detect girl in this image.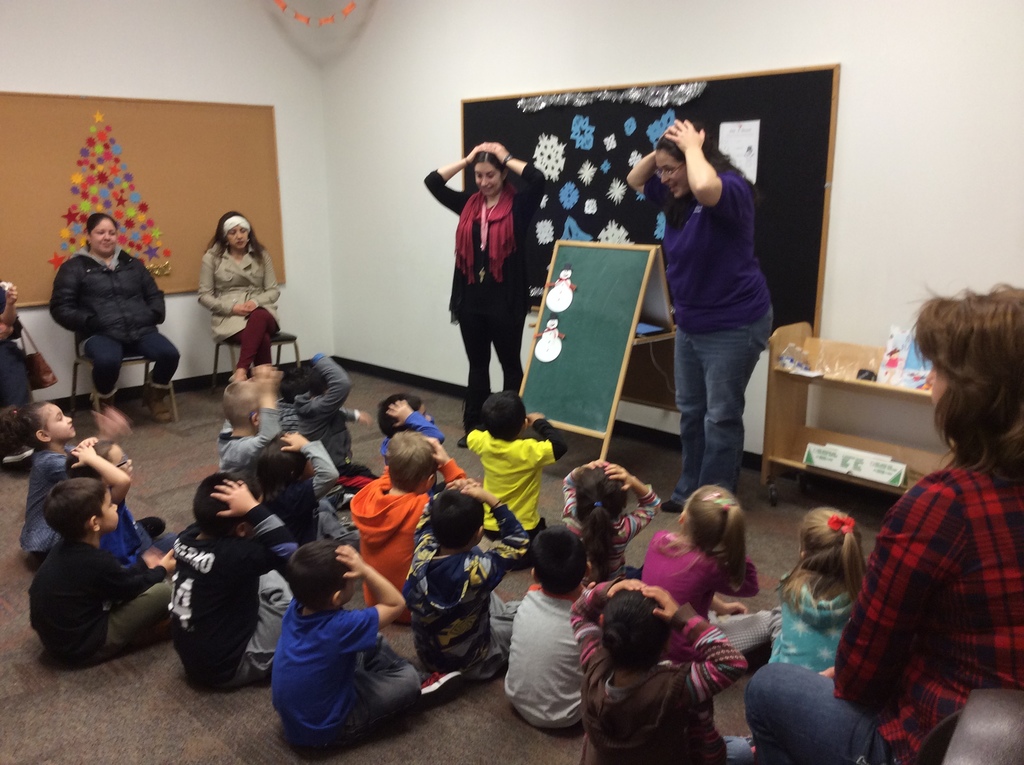
Detection: pyautogui.locateOnScreen(0, 401, 167, 561).
